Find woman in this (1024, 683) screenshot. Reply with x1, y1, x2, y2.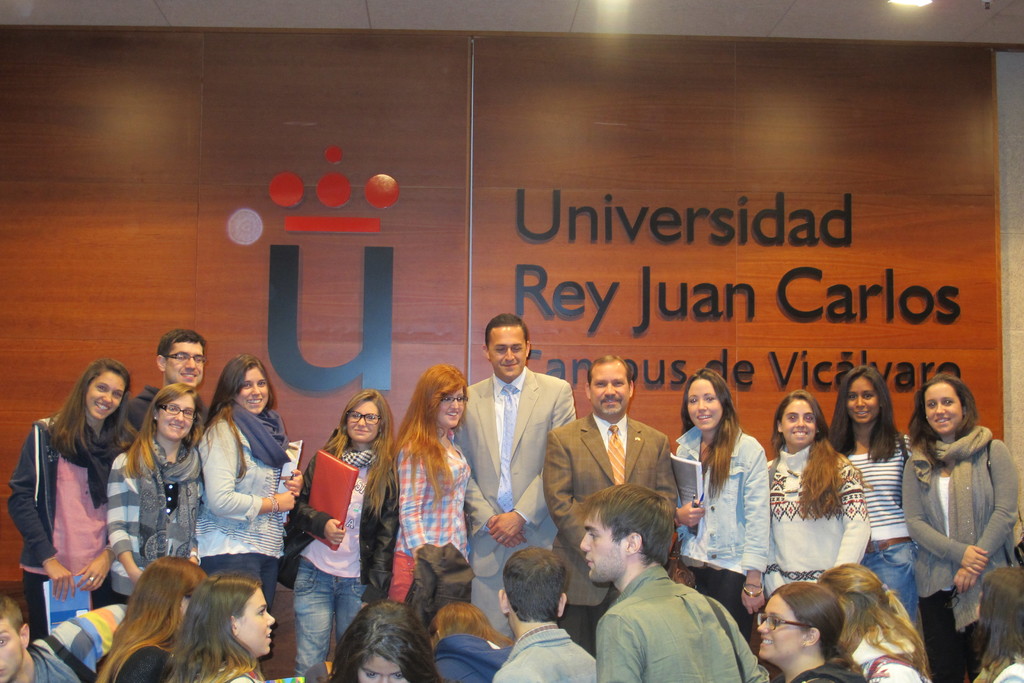
669, 367, 769, 654.
